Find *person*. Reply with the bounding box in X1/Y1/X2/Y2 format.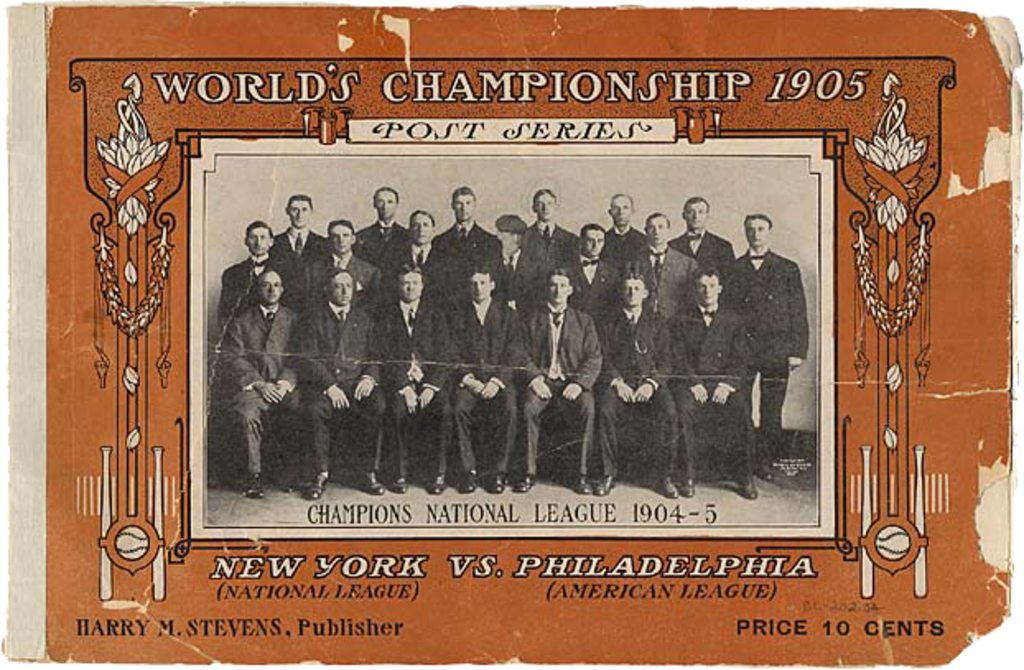
627/209/691/324.
